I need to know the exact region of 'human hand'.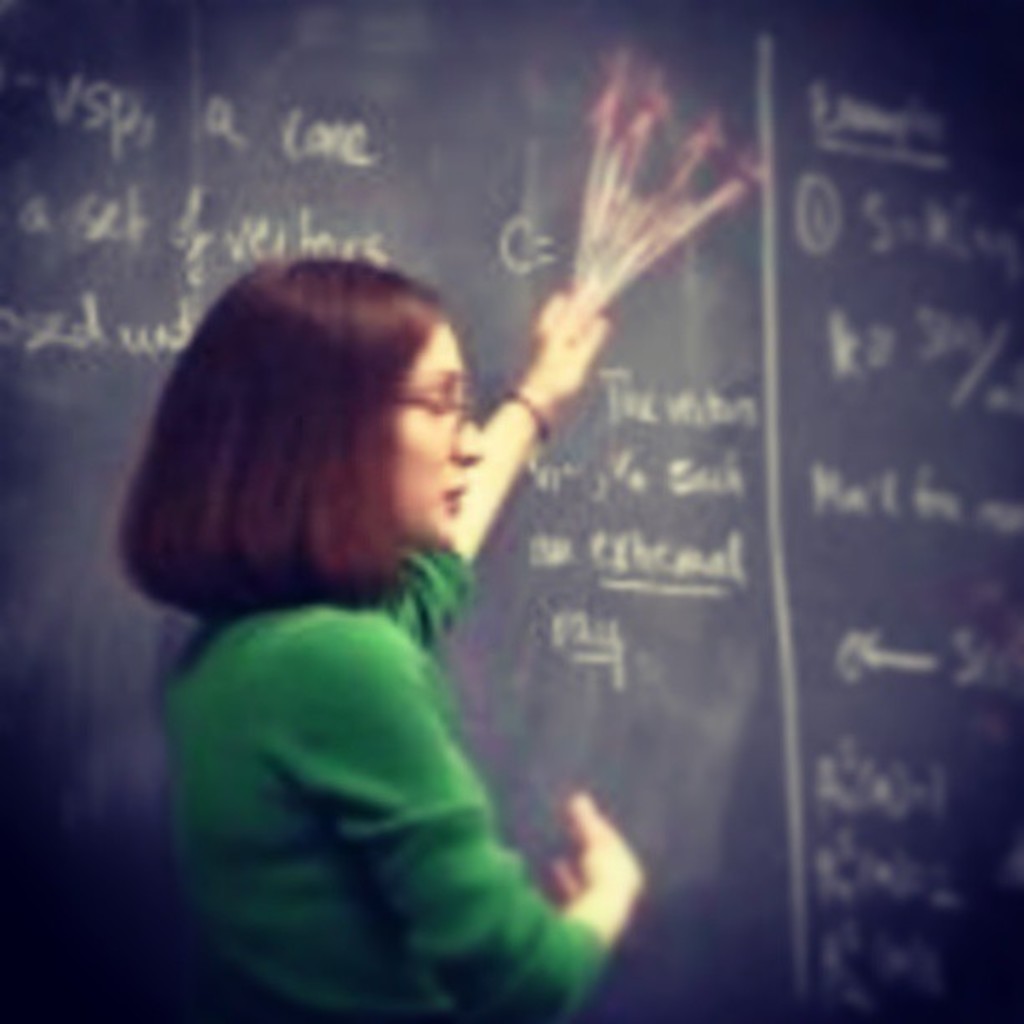
Region: bbox(520, 286, 612, 402).
